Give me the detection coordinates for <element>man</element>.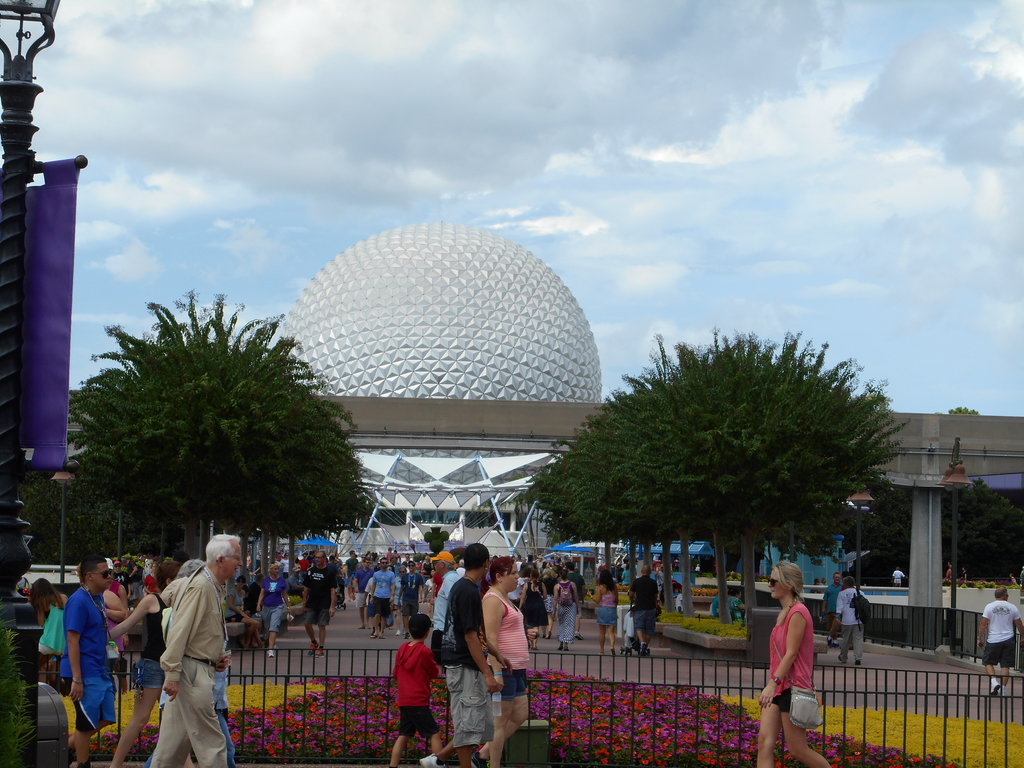
bbox=(62, 555, 112, 767).
